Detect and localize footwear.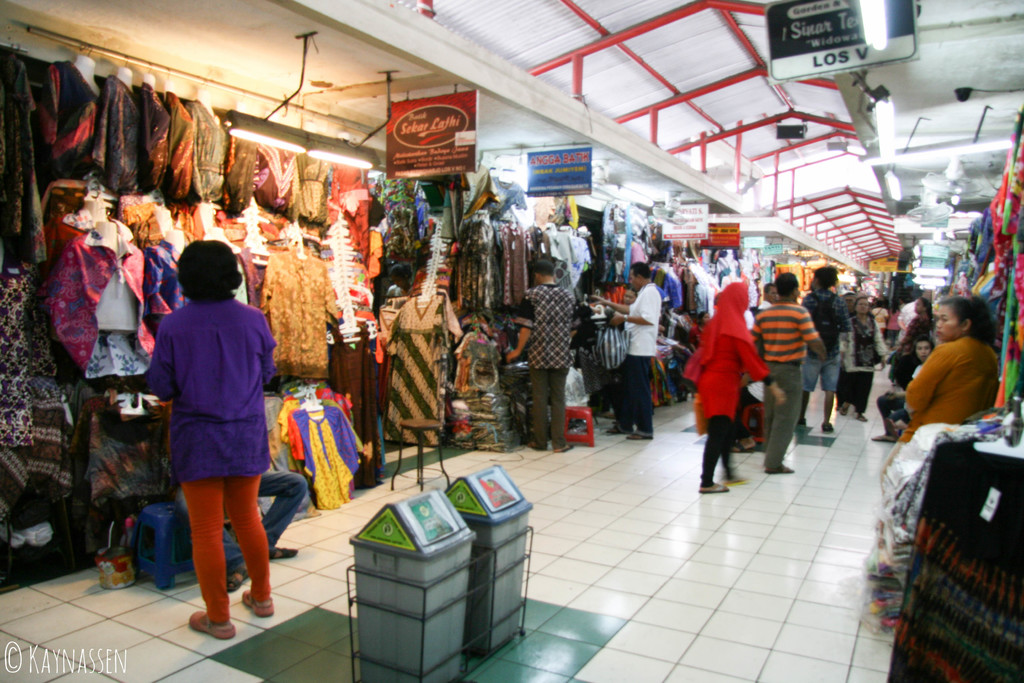
Localized at 822:421:830:434.
